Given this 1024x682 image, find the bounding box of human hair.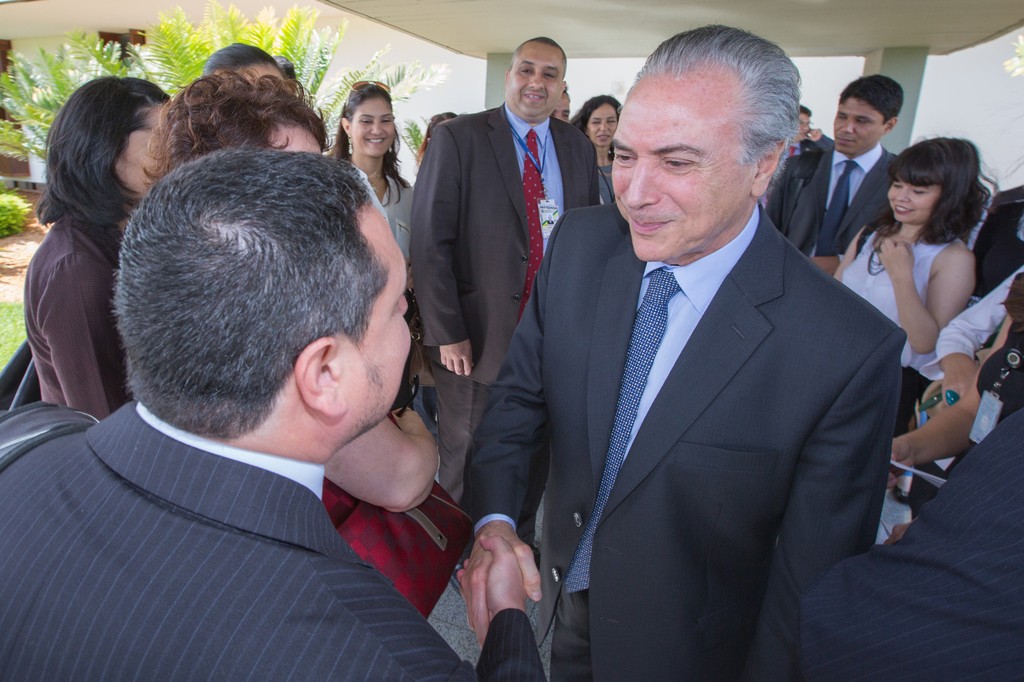
(left=140, top=64, right=327, bottom=195).
